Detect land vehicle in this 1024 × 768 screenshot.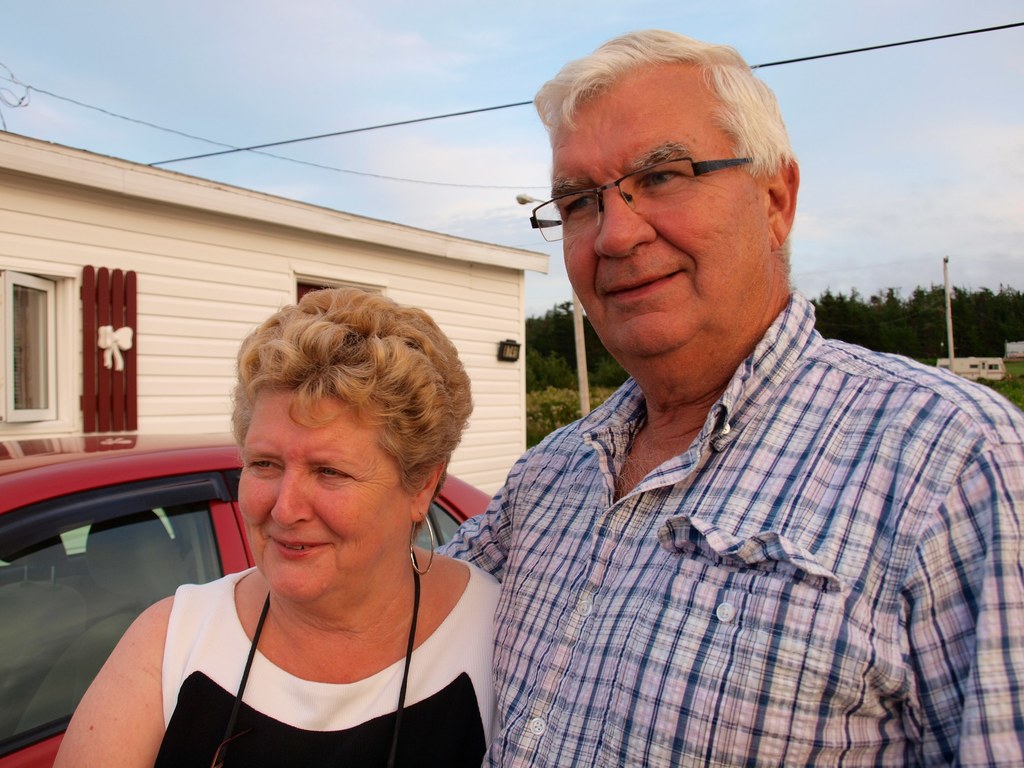
Detection: {"left": 938, "top": 356, "right": 1002, "bottom": 384}.
